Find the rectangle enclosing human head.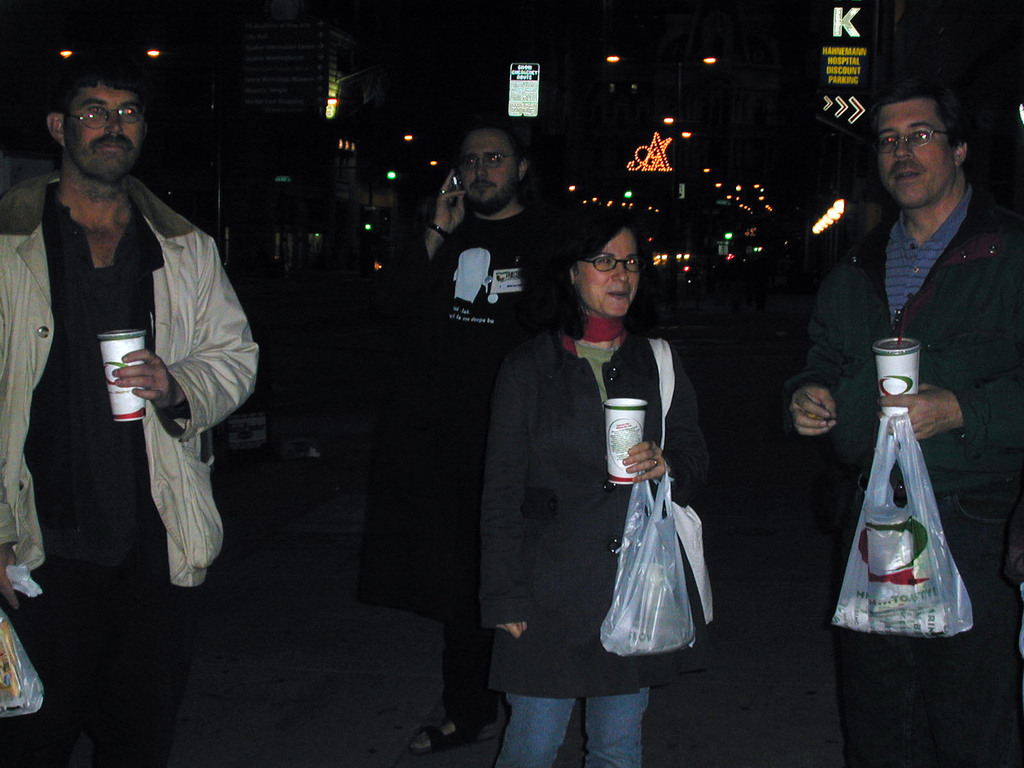
pyautogui.locateOnScreen(878, 81, 964, 206).
